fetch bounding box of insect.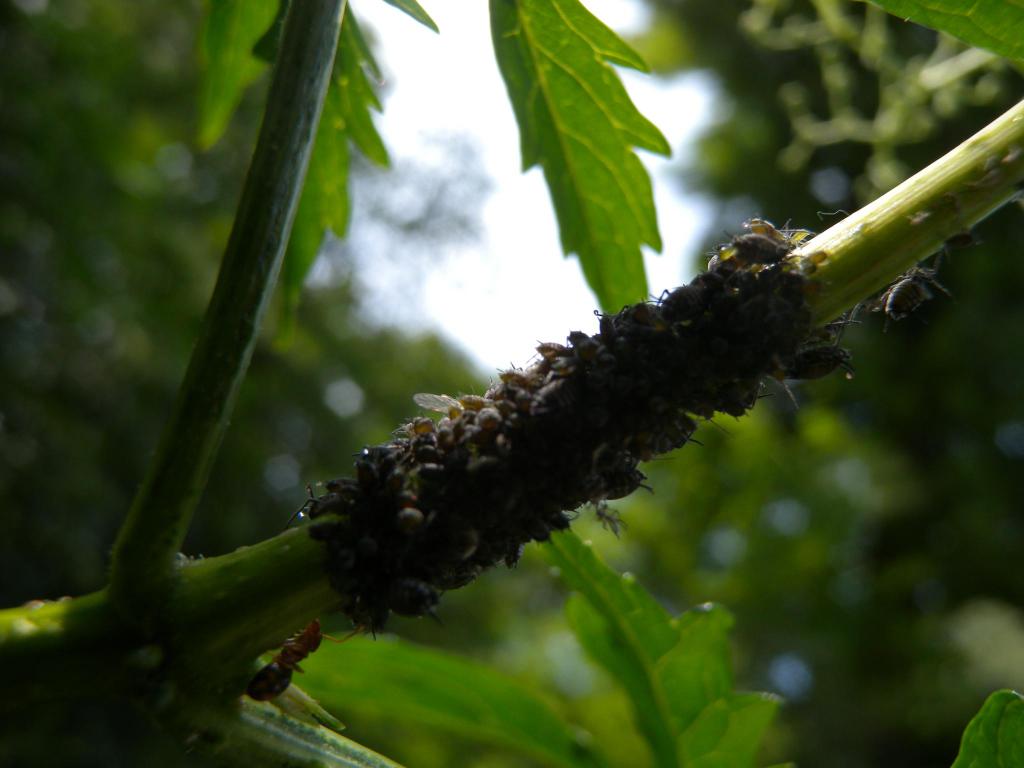
Bbox: {"left": 869, "top": 249, "right": 947, "bottom": 337}.
